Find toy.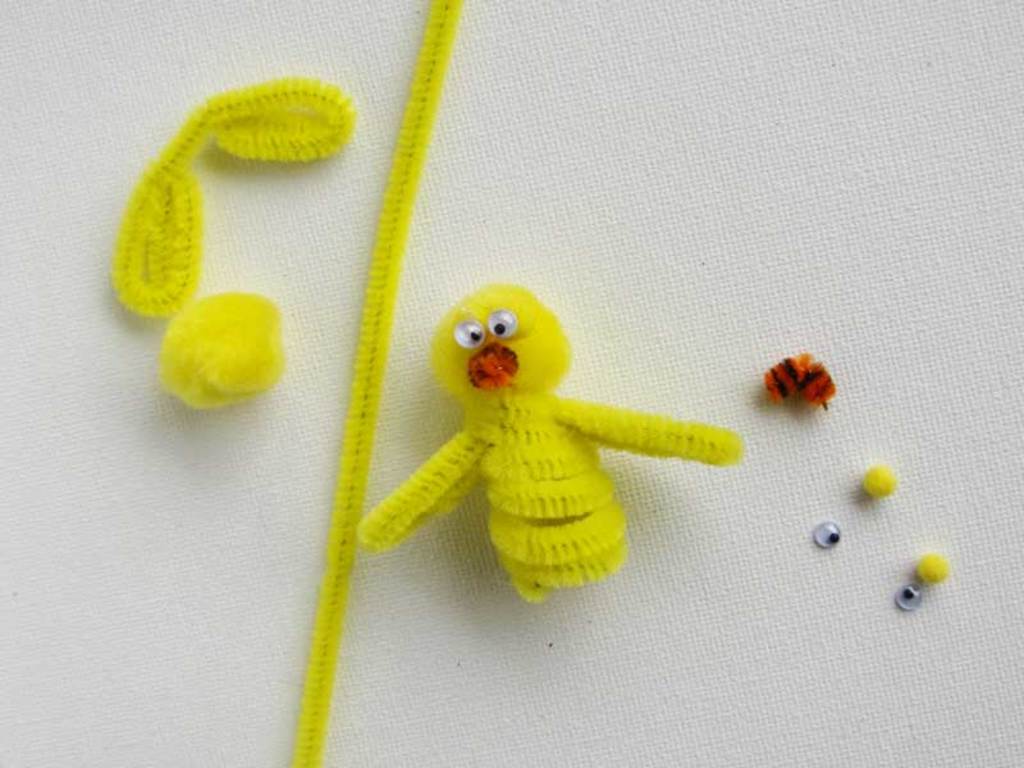
select_region(913, 563, 948, 589).
